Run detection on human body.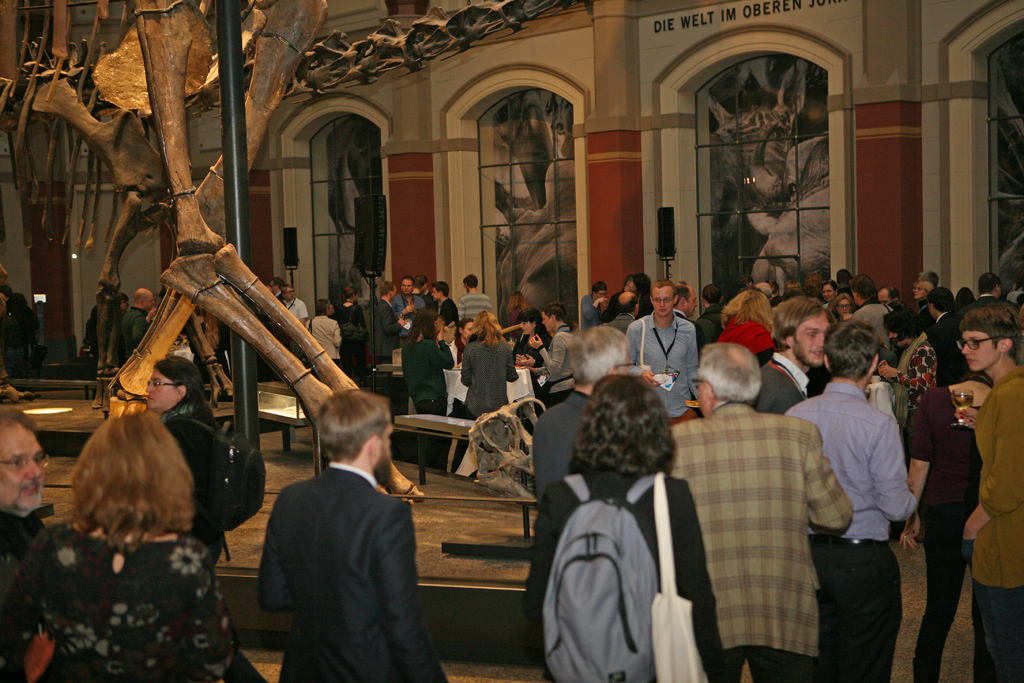
Result: 156,397,231,568.
